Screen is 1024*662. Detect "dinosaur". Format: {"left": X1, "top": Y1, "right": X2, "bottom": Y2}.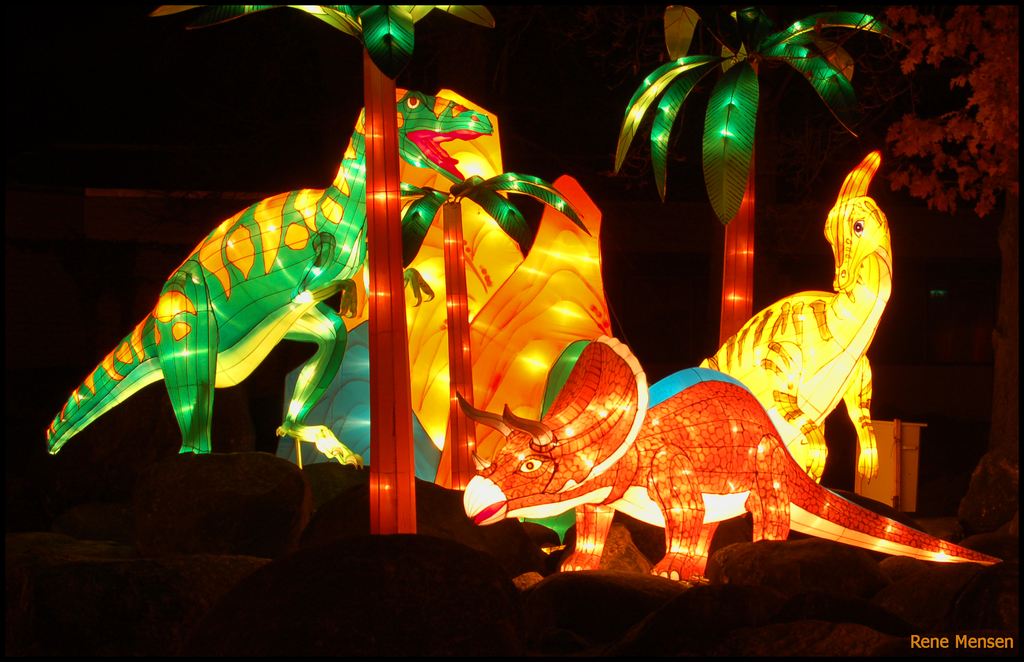
{"left": 698, "top": 148, "right": 897, "bottom": 484}.
